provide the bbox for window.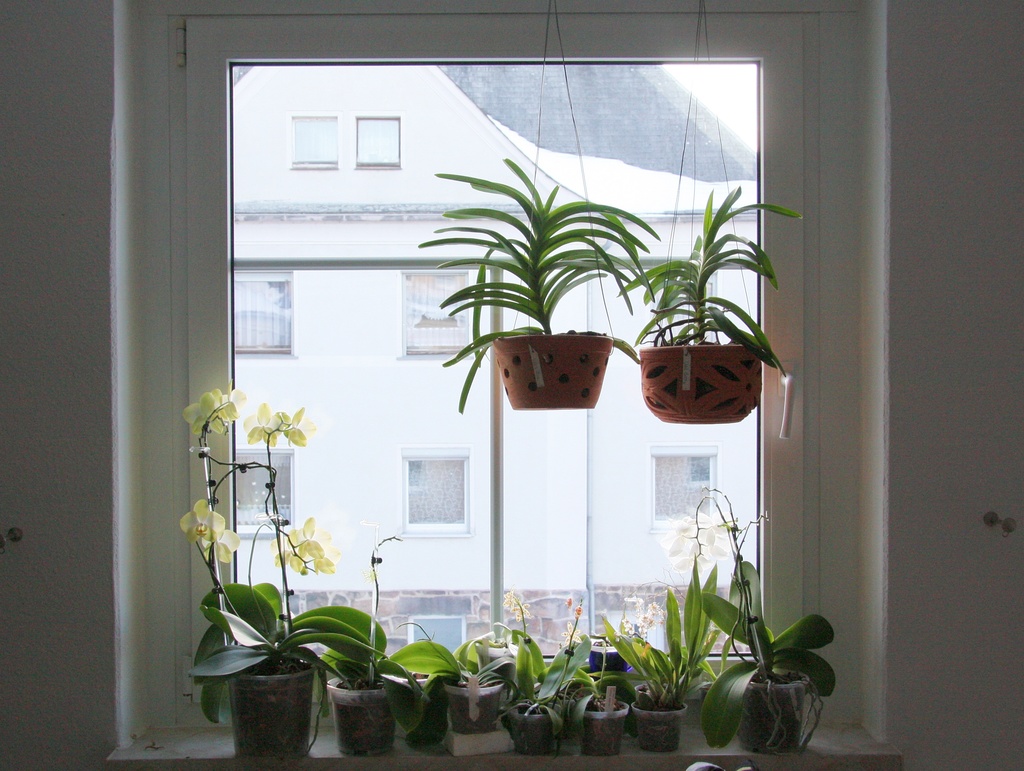
x1=291, y1=115, x2=342, y2=169.
